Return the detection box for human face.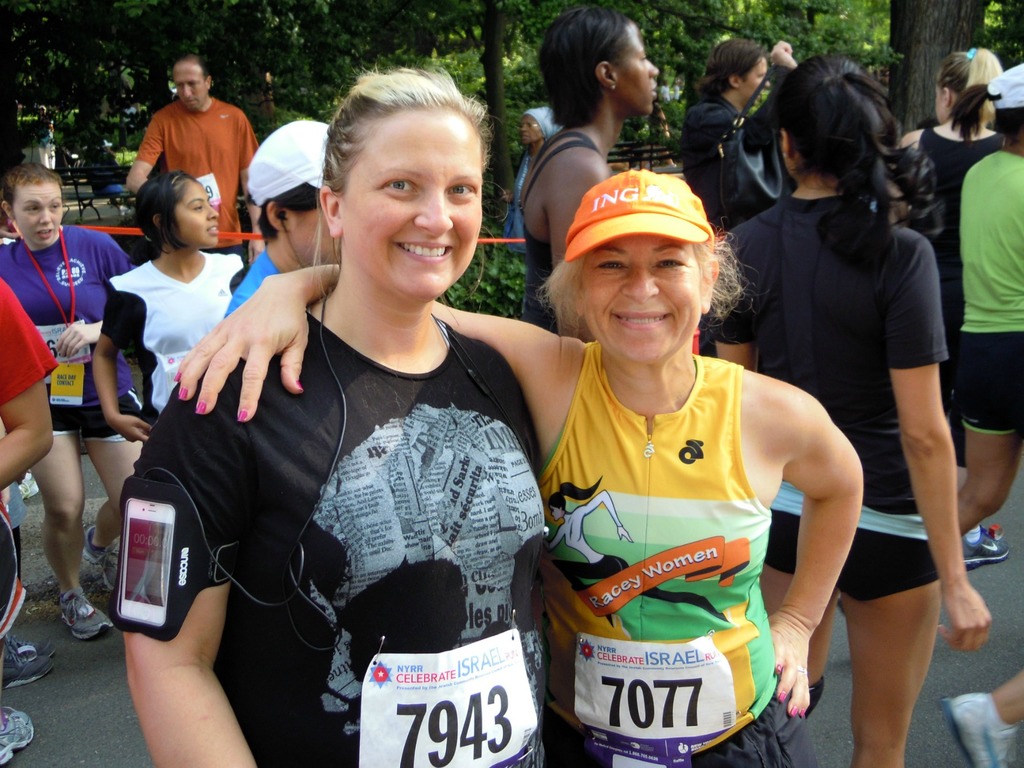
select_region(338, 108, 489, 298).
